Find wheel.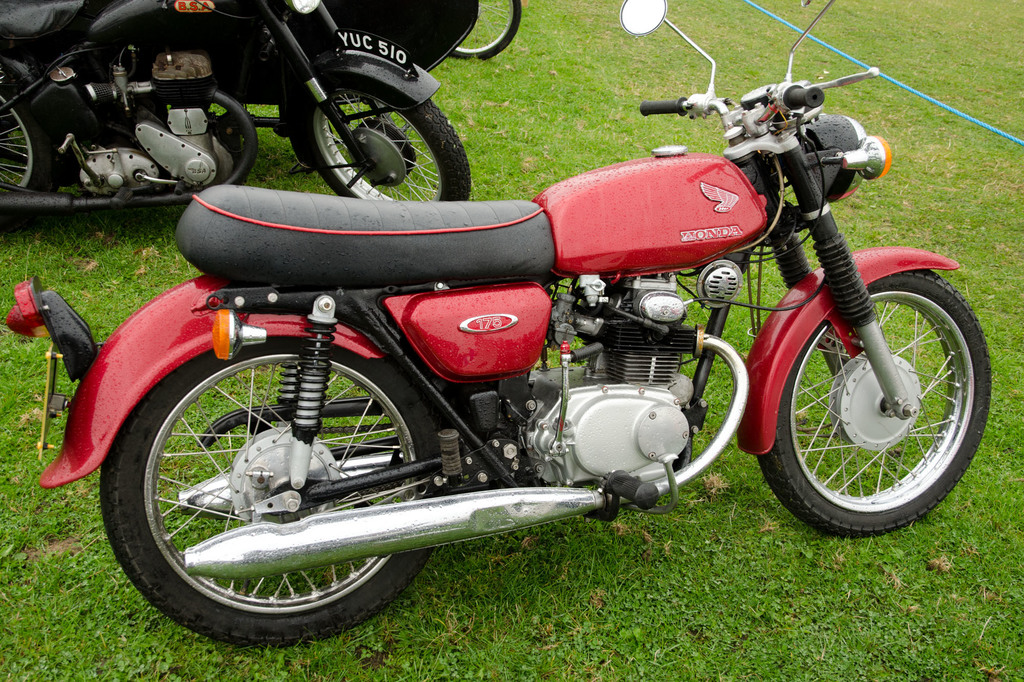
box(286, 55, 478, 216).
